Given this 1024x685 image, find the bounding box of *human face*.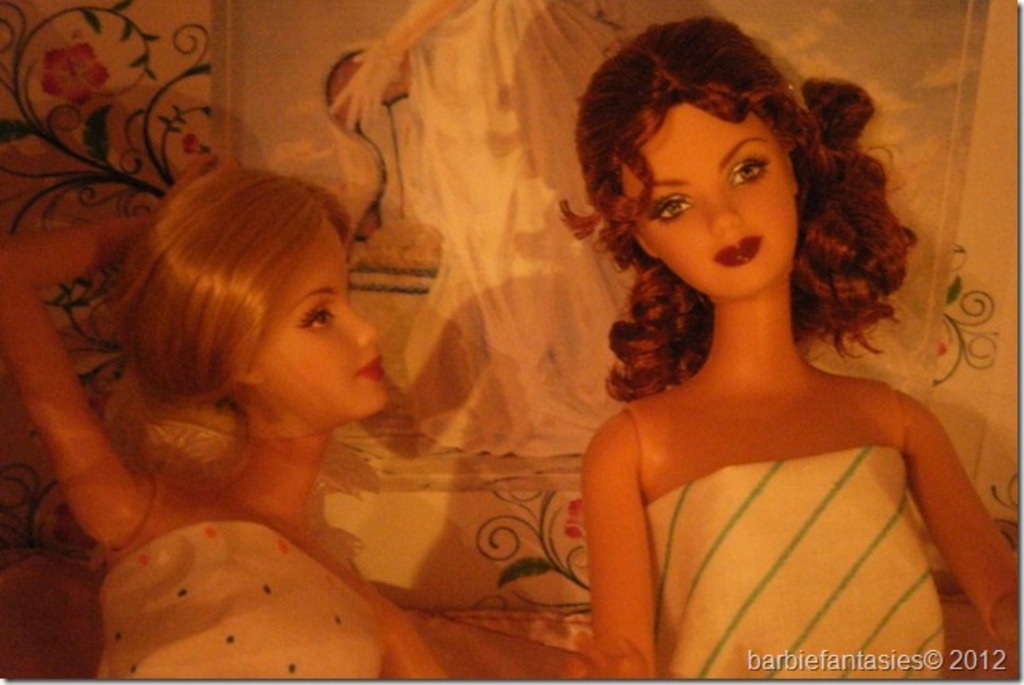
pyautogui.locateOnScreen(264, 223, 385, 413).
